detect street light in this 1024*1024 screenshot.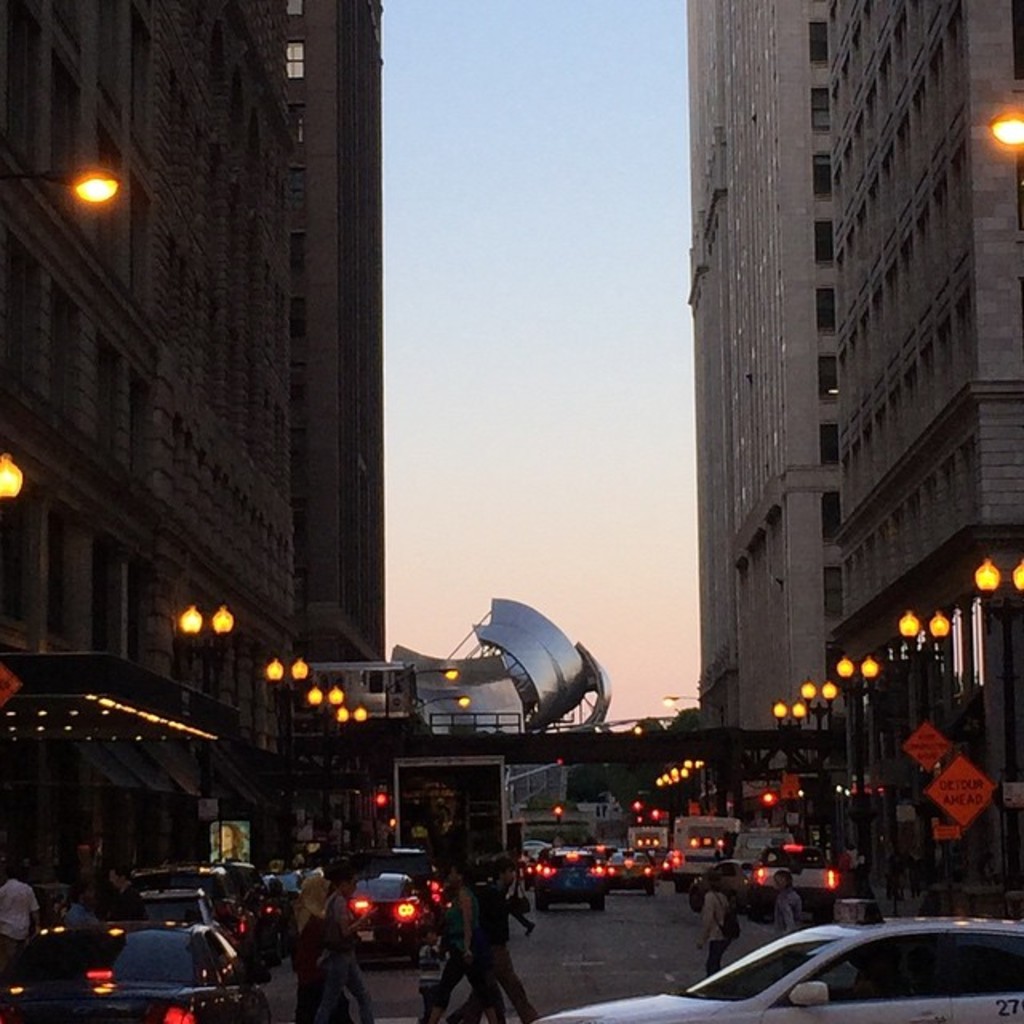
Detection: BBox(771, 696, 802, 731).
